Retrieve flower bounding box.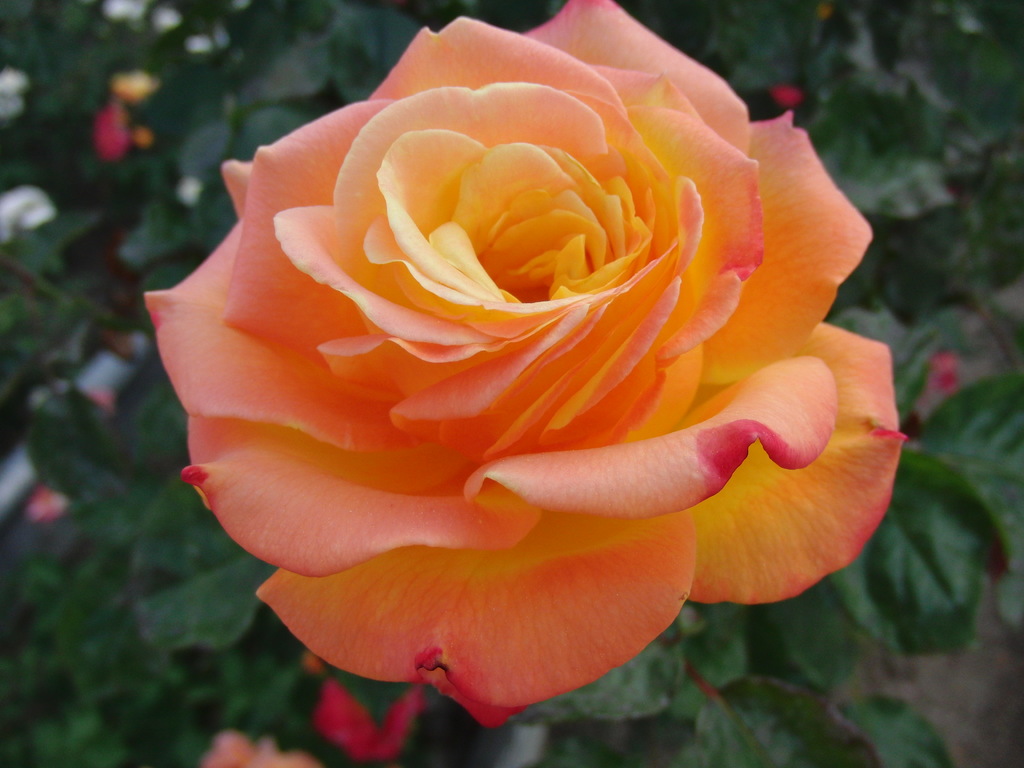
Bounding box: 769:85:803:110.
